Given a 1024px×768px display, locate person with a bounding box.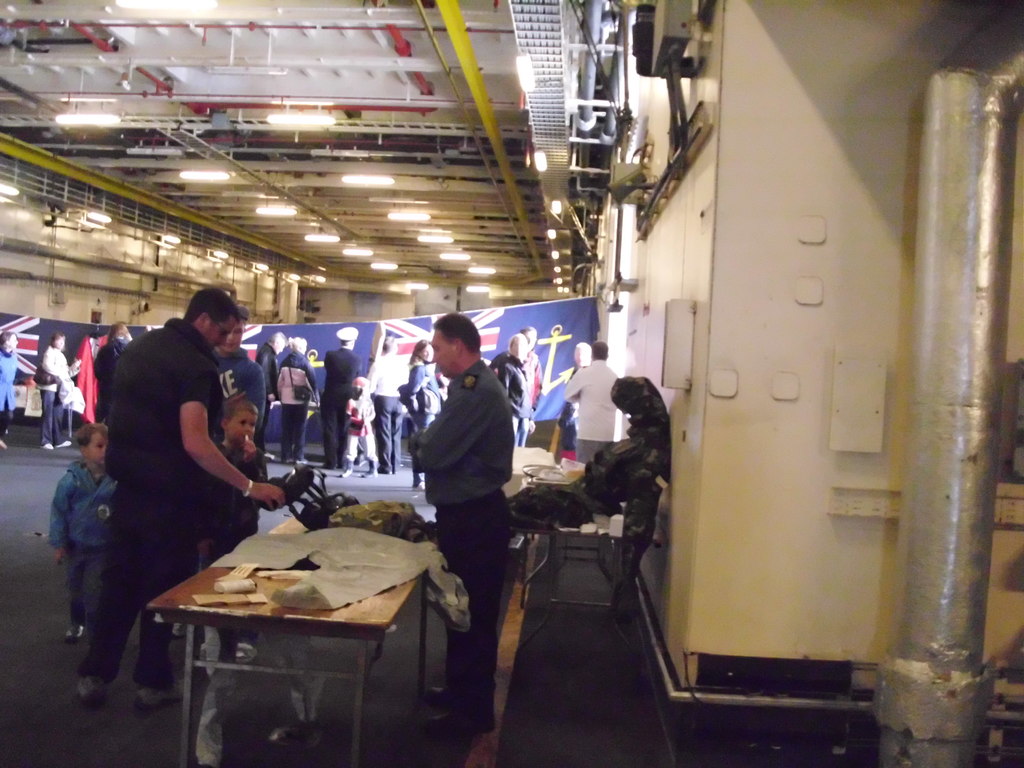
Located: crop(320, 325, 365, 461).
